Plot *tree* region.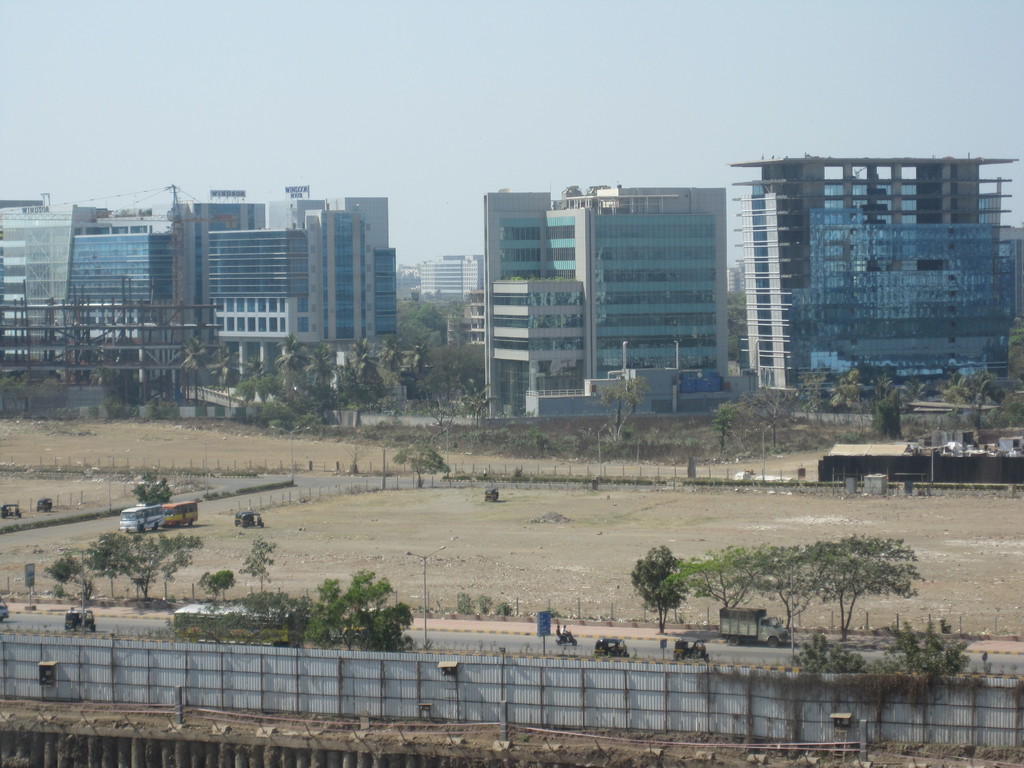
Plotted at bbox(435, 340, 493, 396).
